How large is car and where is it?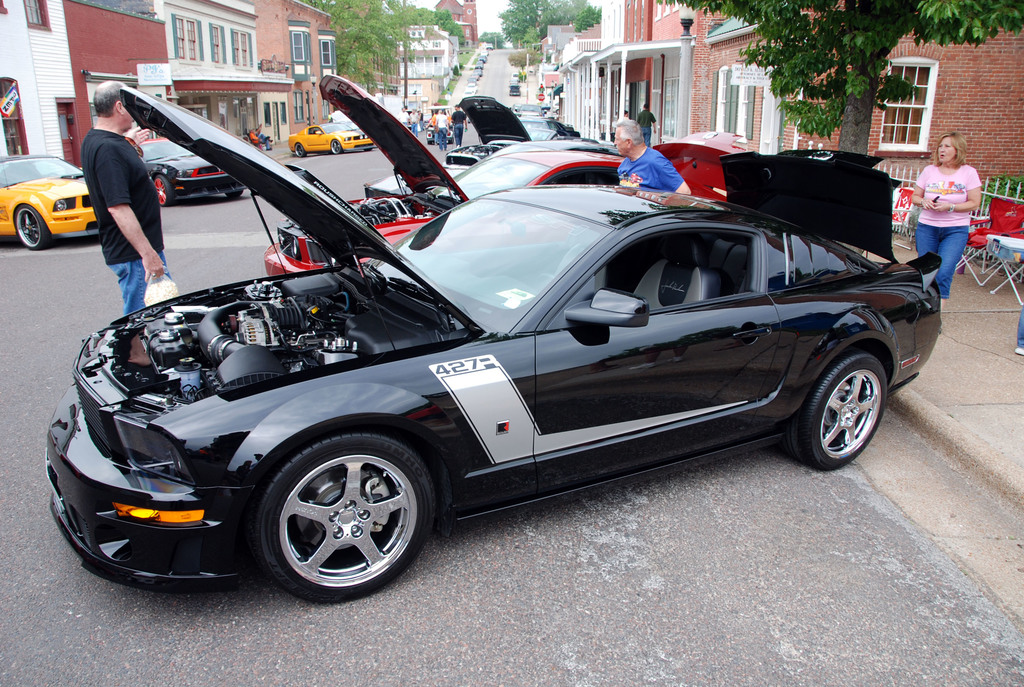
Bounding box: <box>523,116,588,140</box>.
